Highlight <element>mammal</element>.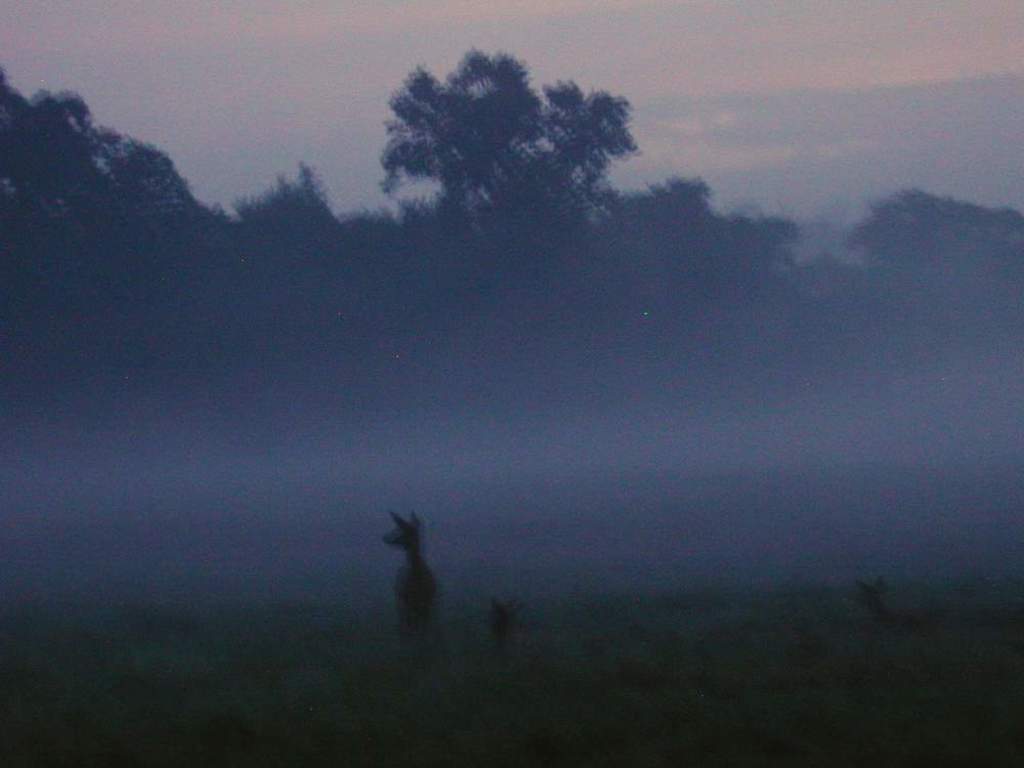
Highlighted region: 382:509:437:642.
